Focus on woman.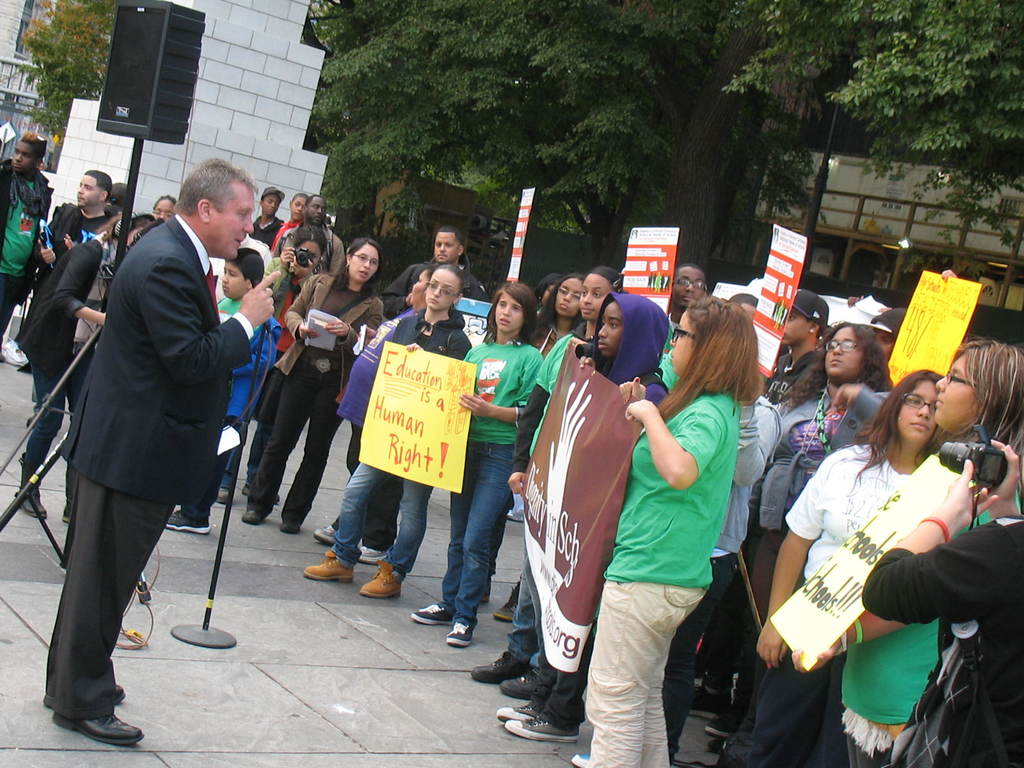
Focused at left=239, top=233, right=392, bottom=538.
